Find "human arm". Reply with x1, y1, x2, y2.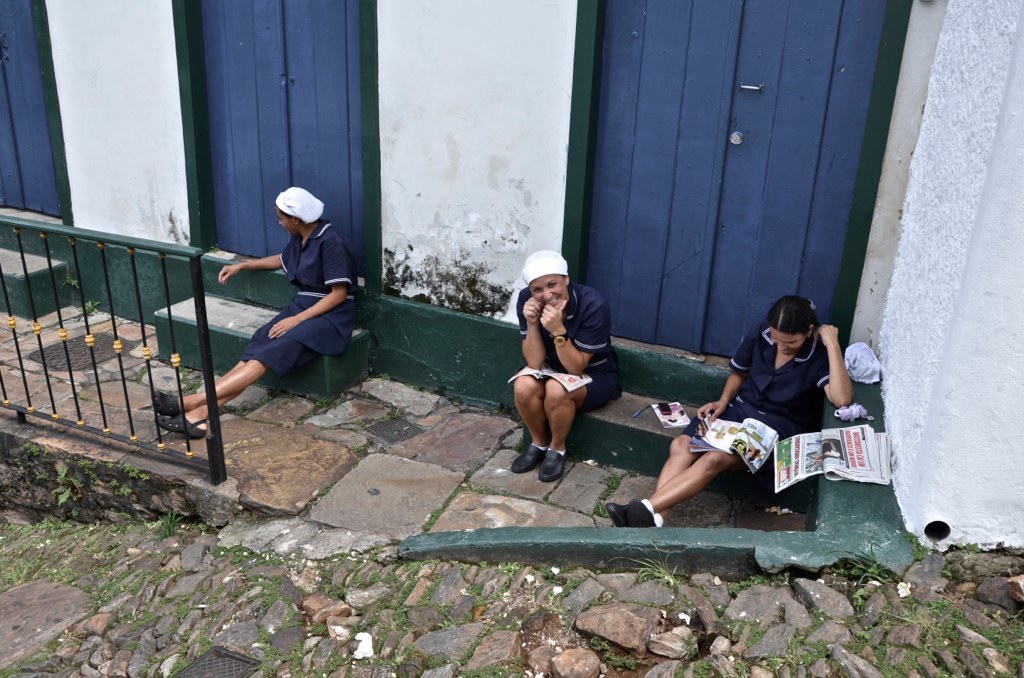
516, 290, 541, 376.
